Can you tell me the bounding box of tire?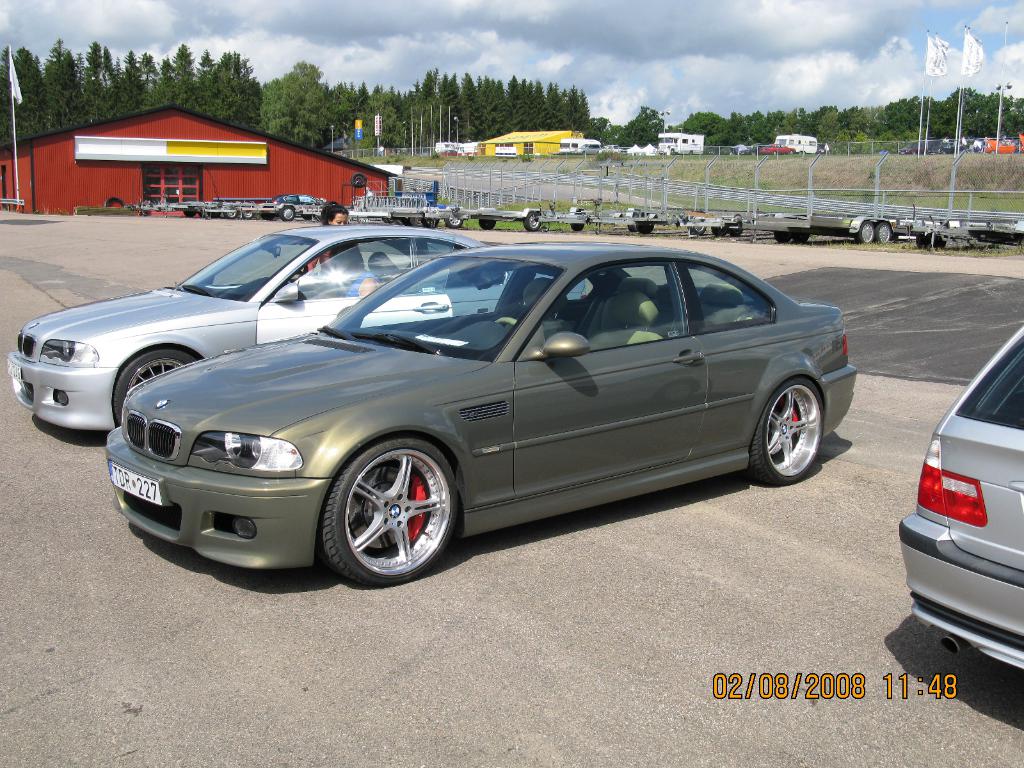
rect(397, 216, 406, 224).
